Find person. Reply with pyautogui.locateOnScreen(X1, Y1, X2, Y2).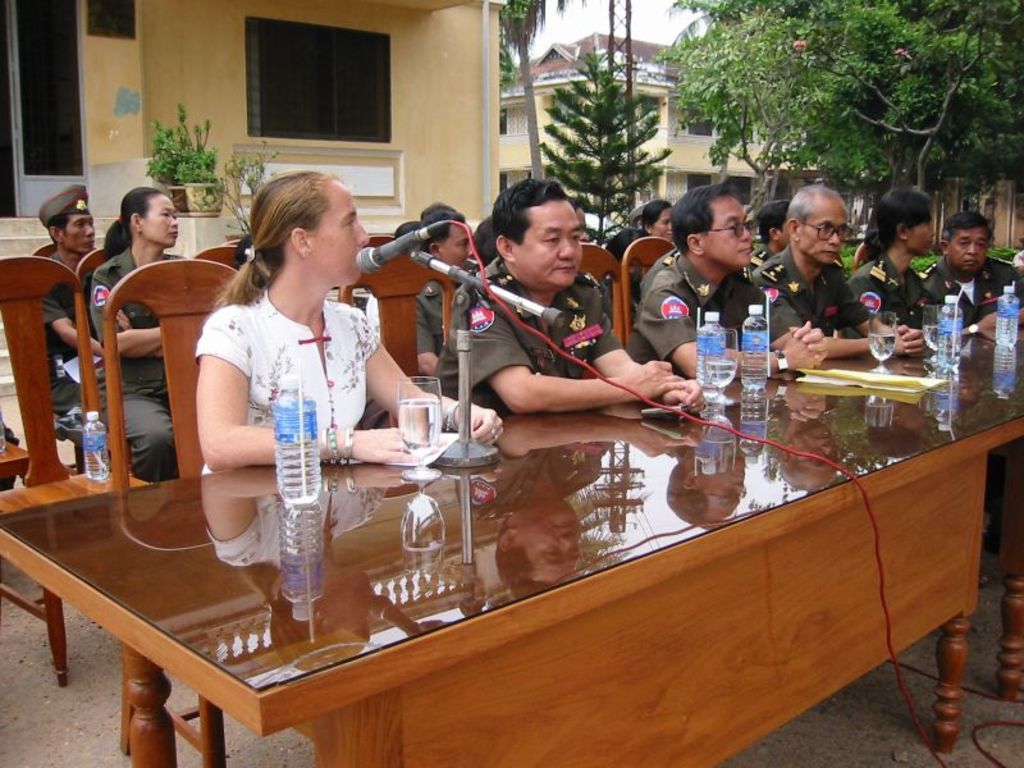
pyautogui.locateOnScreen(87, 187, 189, 484).
